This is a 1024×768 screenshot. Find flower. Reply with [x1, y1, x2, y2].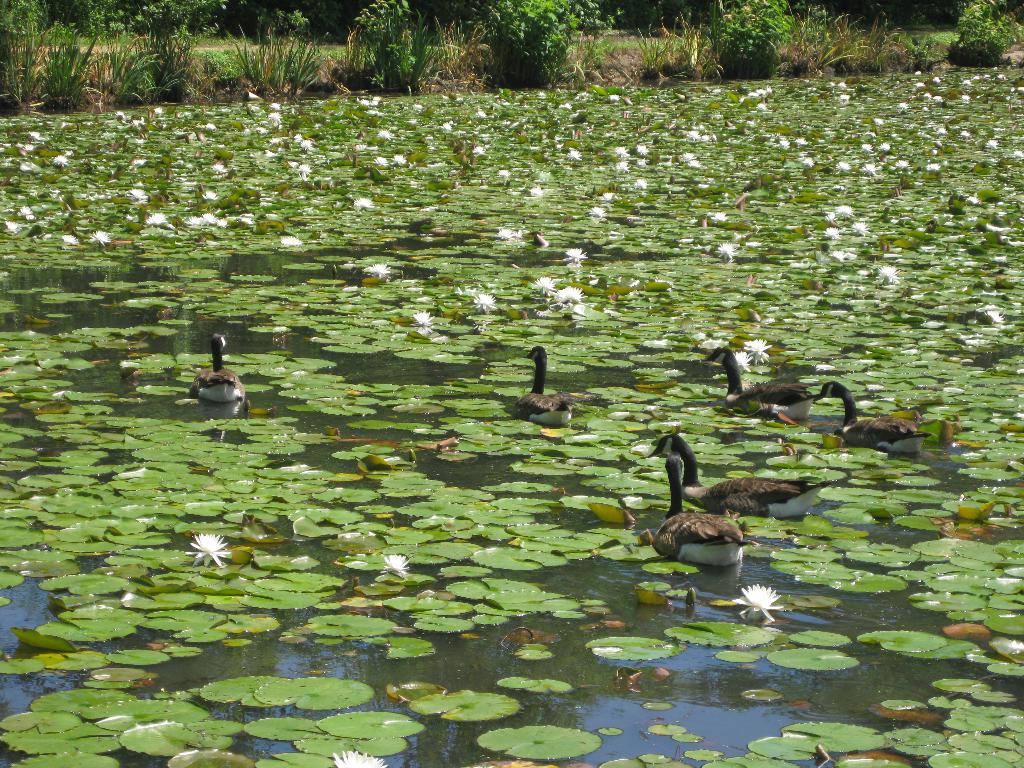
[362, 261, 390, 280].
